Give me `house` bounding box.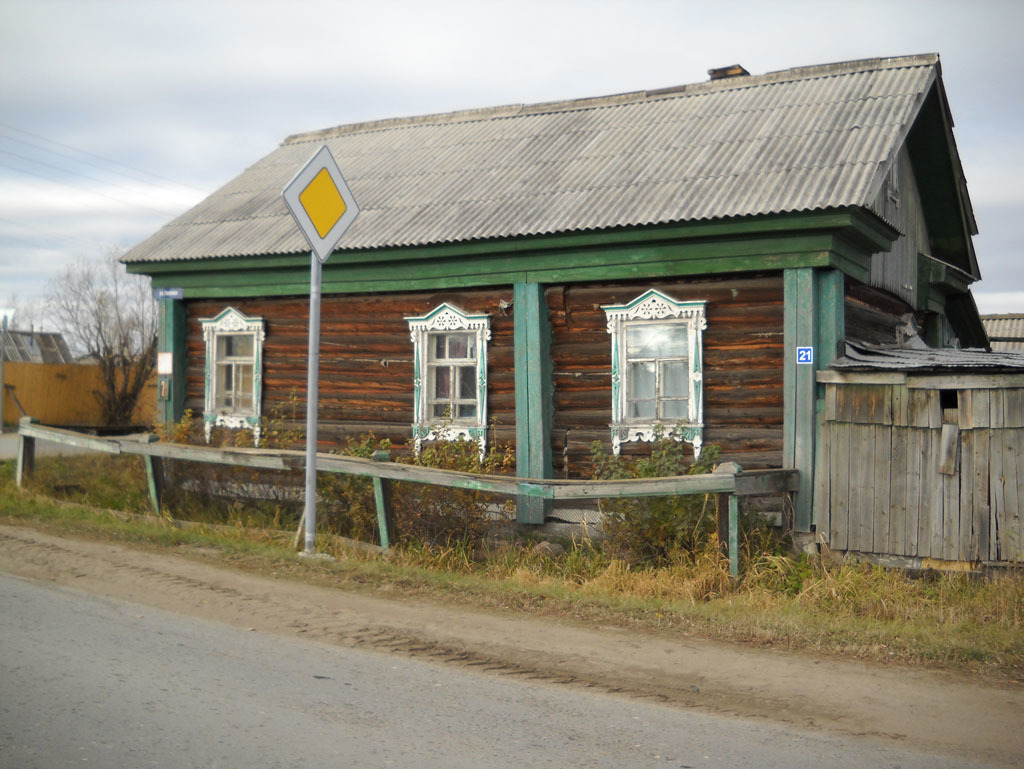
{"x1": 107, "y1": 77, "x2": 954, "y2": 599}.
